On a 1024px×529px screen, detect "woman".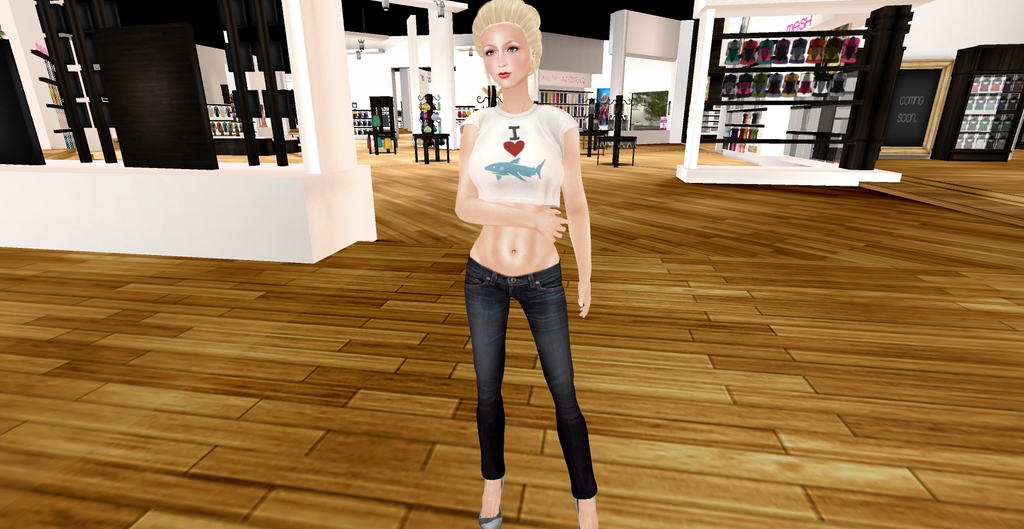
445, 0, 602, 528.
